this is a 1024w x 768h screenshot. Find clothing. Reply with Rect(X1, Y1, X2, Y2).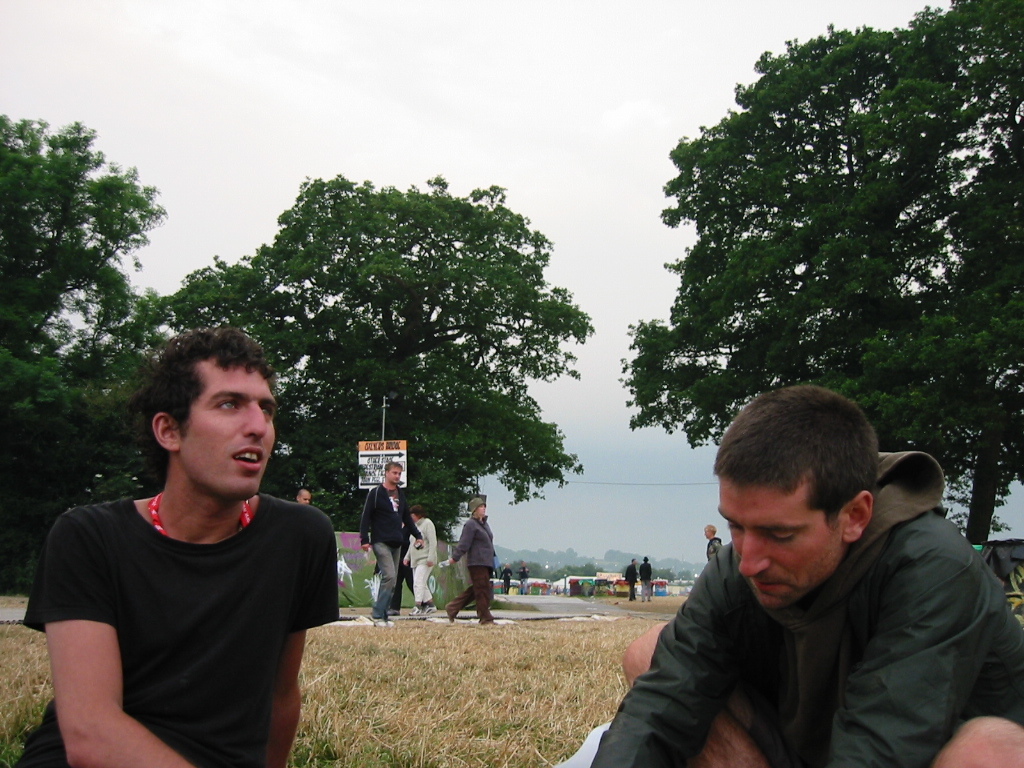
Rect(363, 485, 418, 625).
